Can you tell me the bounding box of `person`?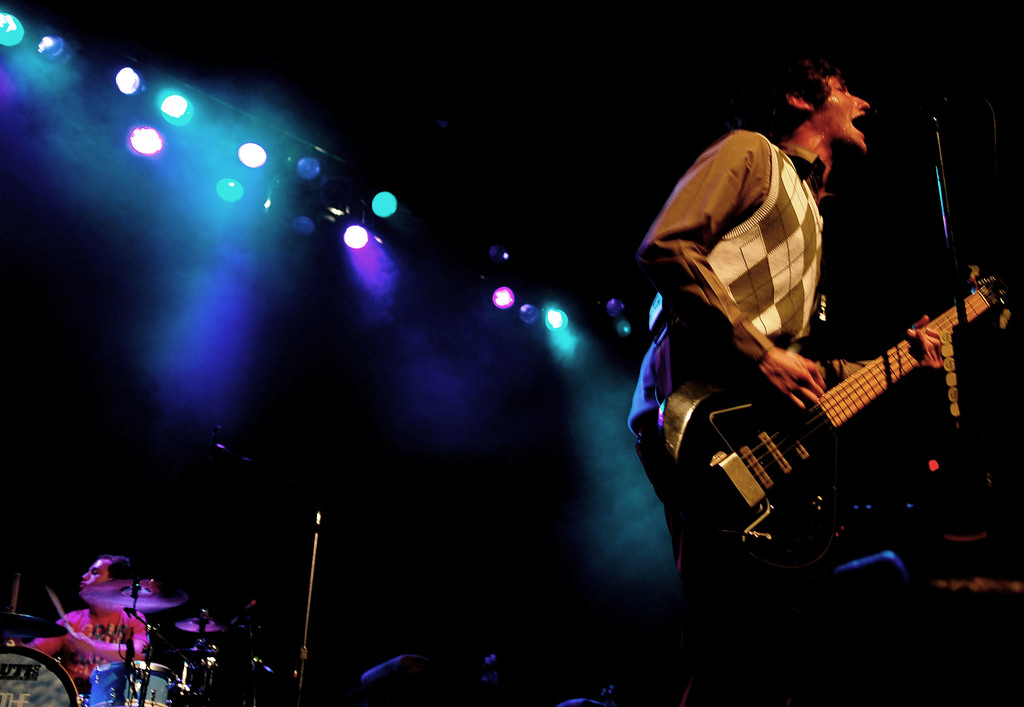
x1=15 y1=548 x2=145 y2=702.
